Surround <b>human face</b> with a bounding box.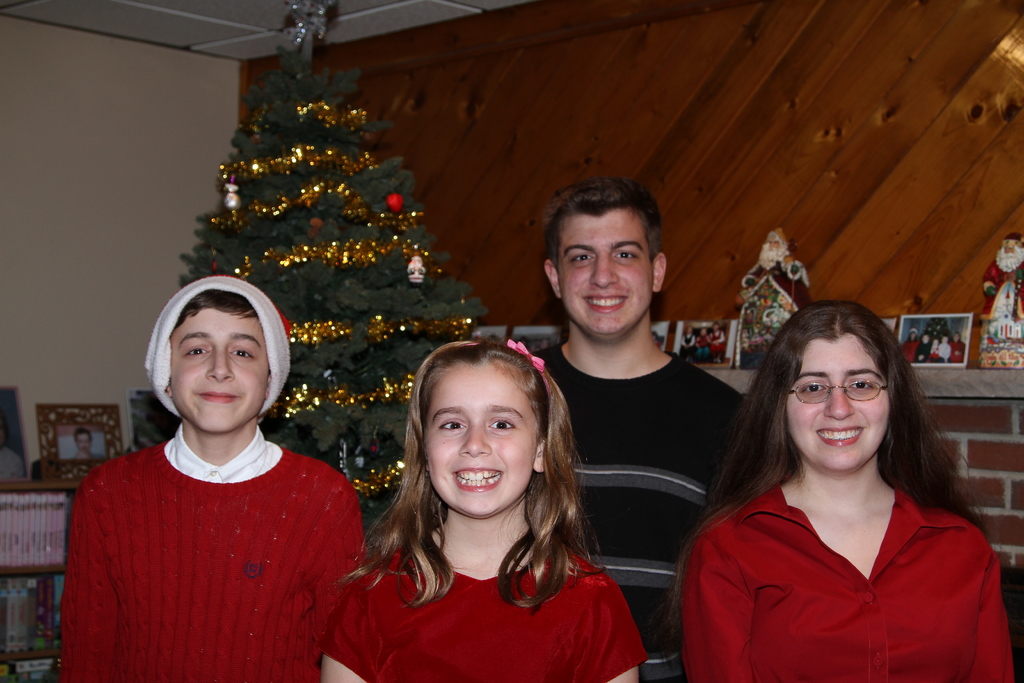
76,433,91,454.
